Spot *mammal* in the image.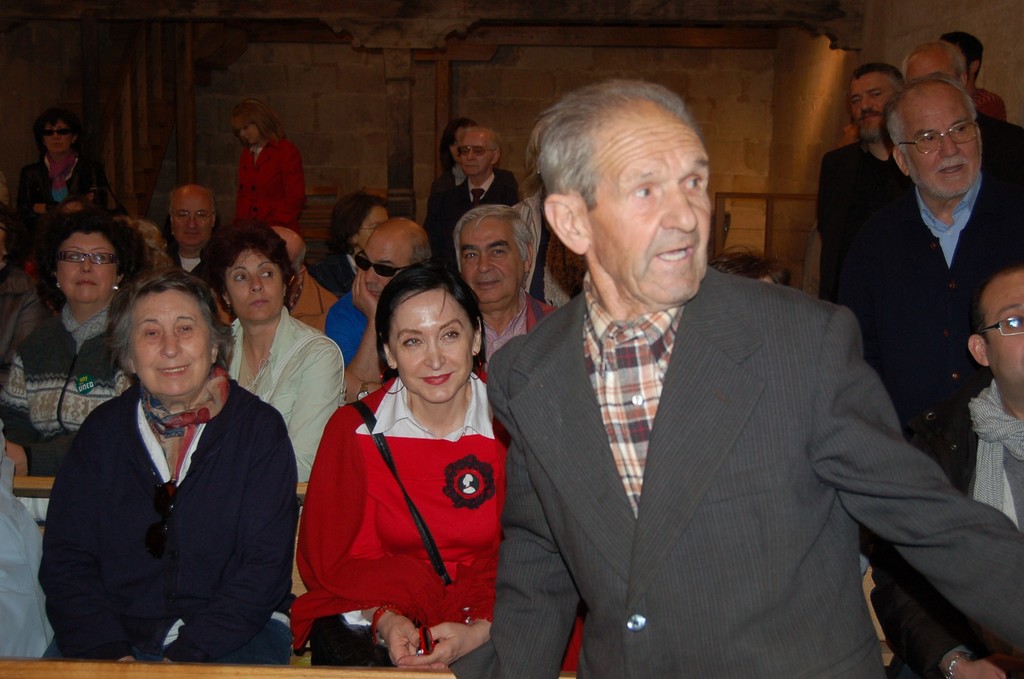
*mammal* found at 421, 116, 476, 224.
